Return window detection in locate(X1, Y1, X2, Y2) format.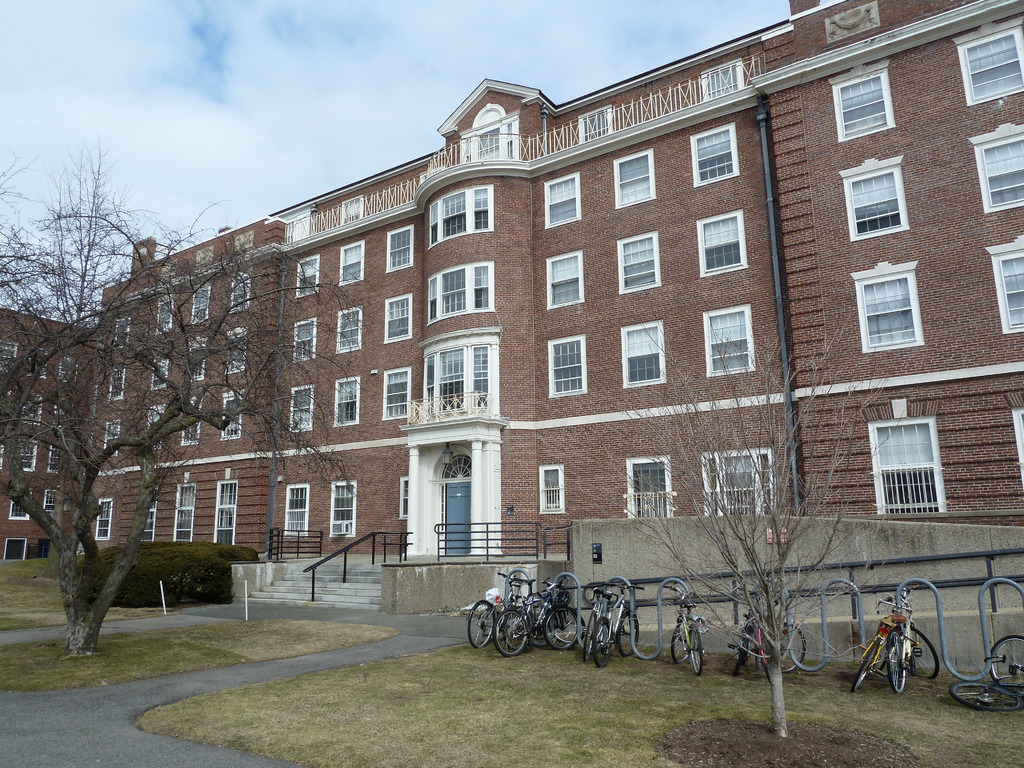
locate(334, 309, 365, 356).
